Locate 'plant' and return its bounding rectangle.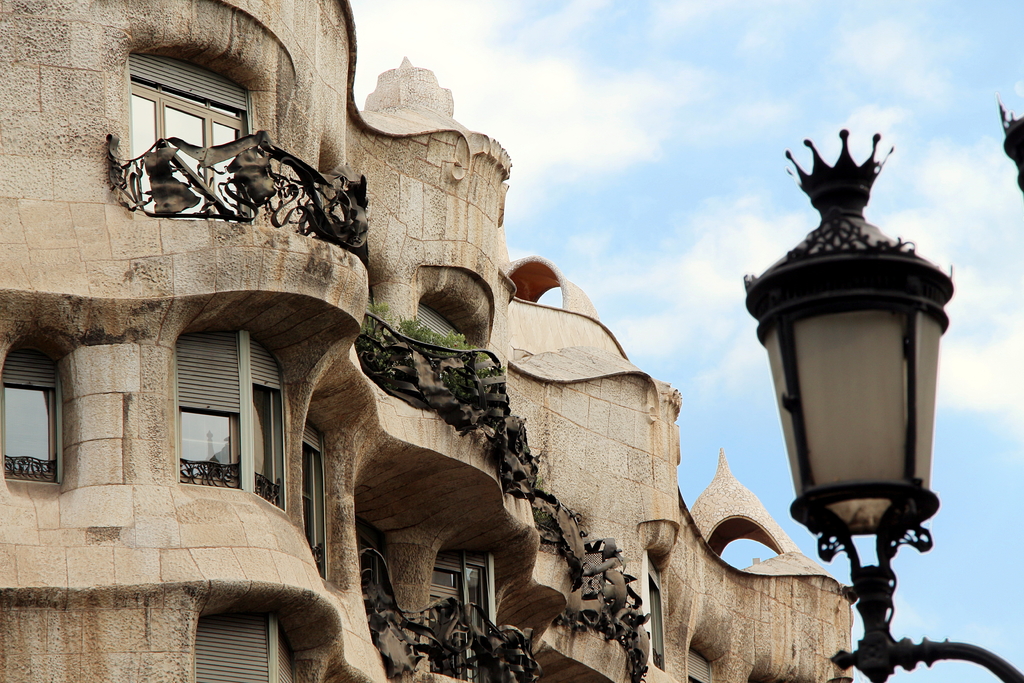
360, 297, 393, 340.
